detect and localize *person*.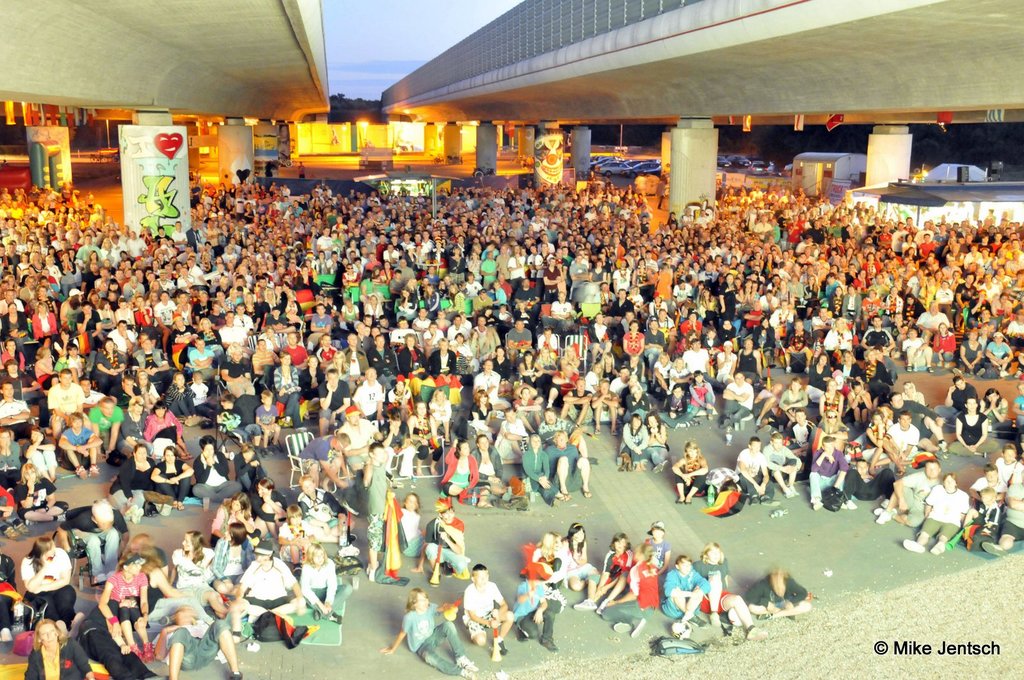
Localized at x1=405 y1=399 x2=445 y2=477.
